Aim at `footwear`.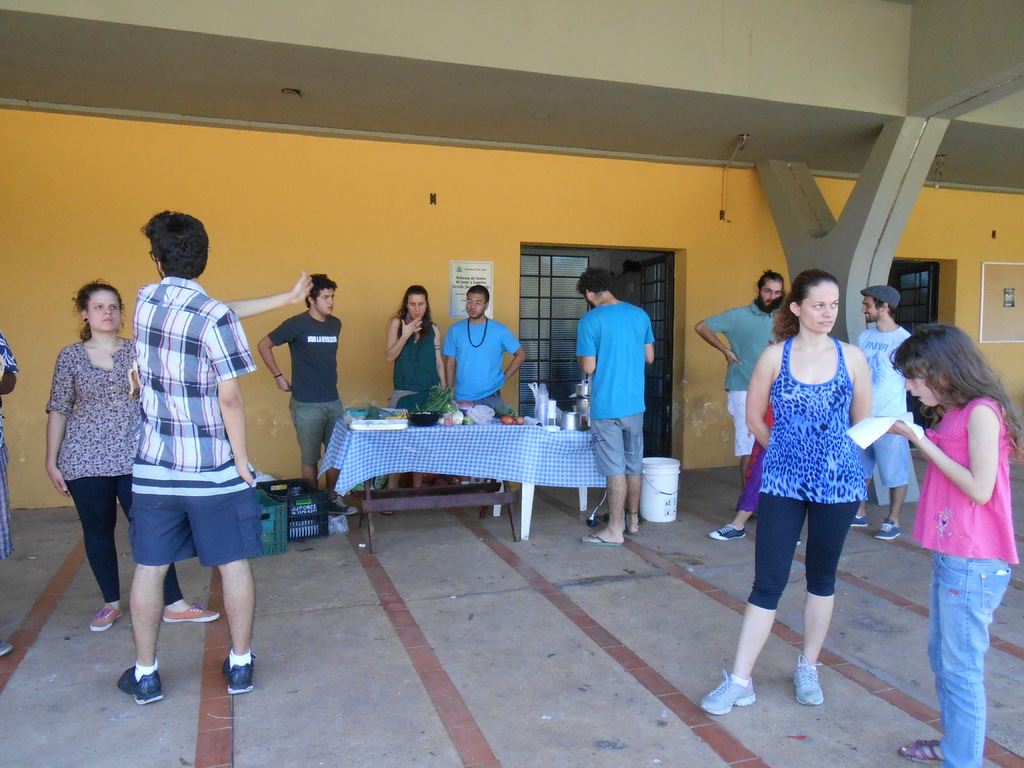
Aimed at left=697, top=668, right=758, bottom=713.
